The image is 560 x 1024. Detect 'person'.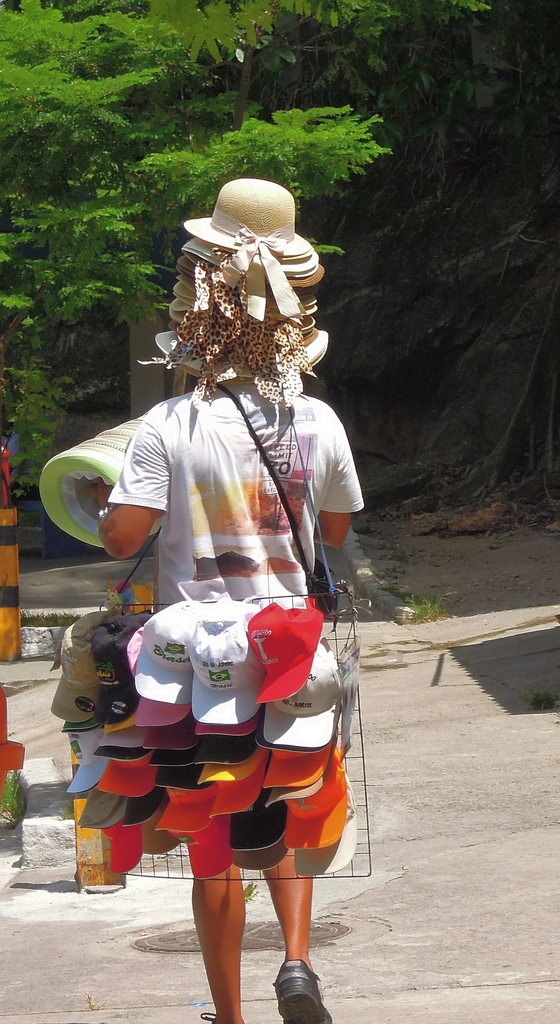
Detection: bbox=[88, 303, 337, 1004].
